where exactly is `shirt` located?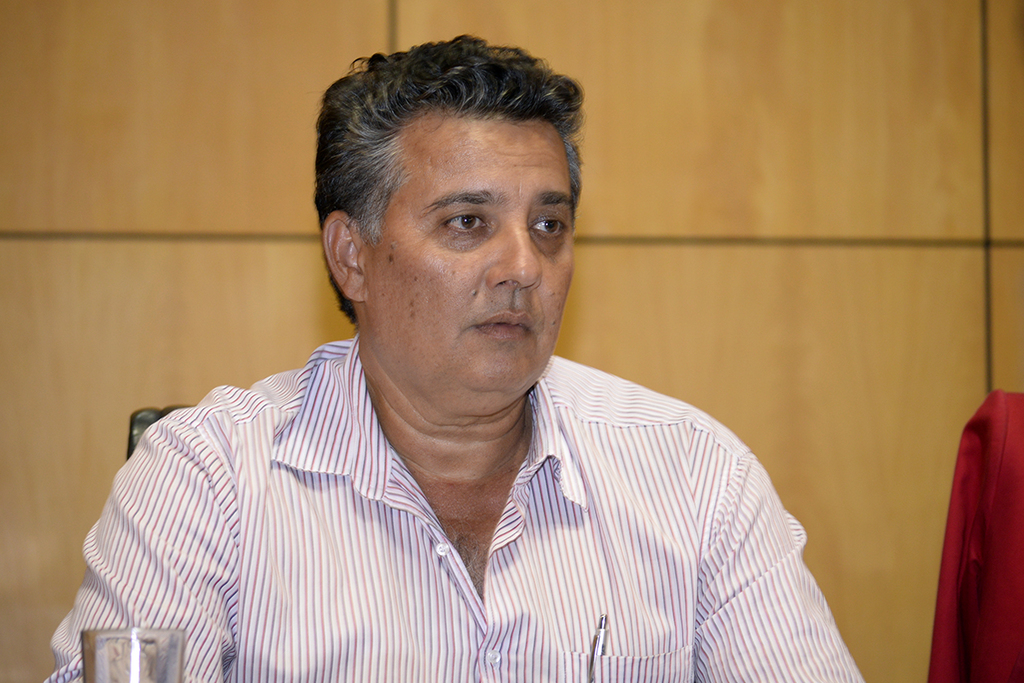
Its bounding box is <region>40, 330, 866, 681</region>.
